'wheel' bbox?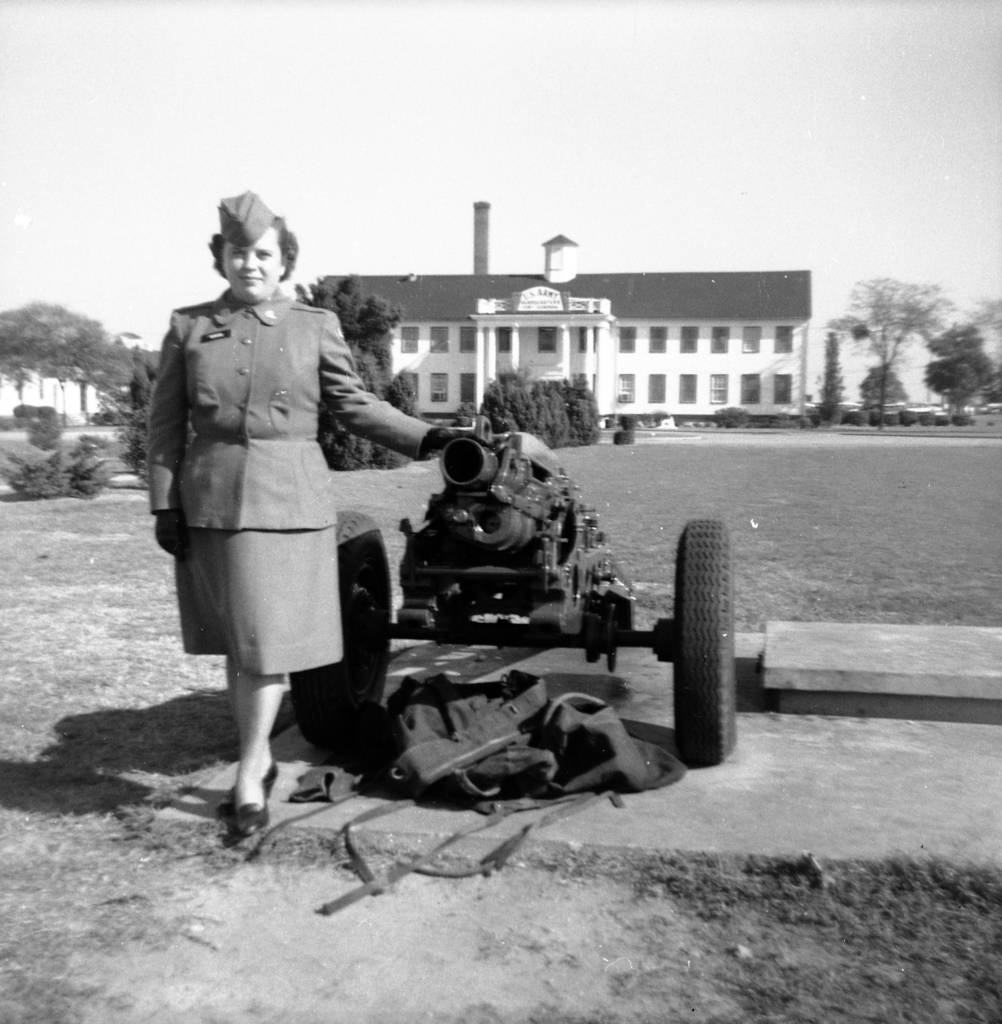
(658,510,756,791)
